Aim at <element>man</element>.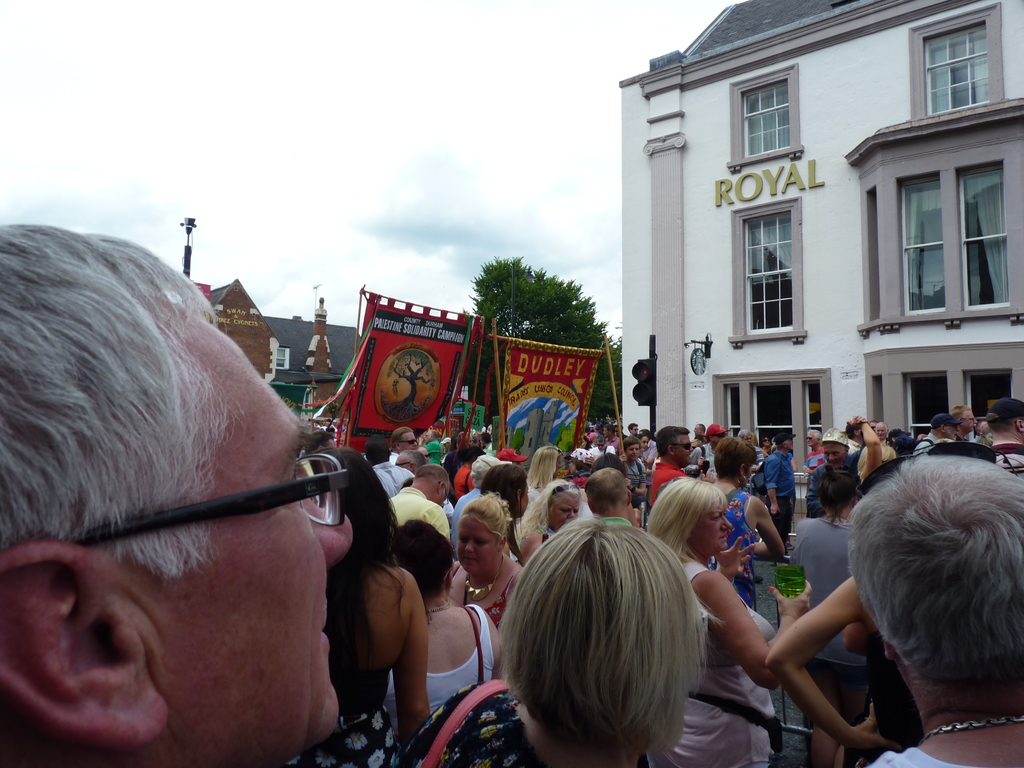
Aimed at x1=948, y1=403, x2=985, y2=444.
